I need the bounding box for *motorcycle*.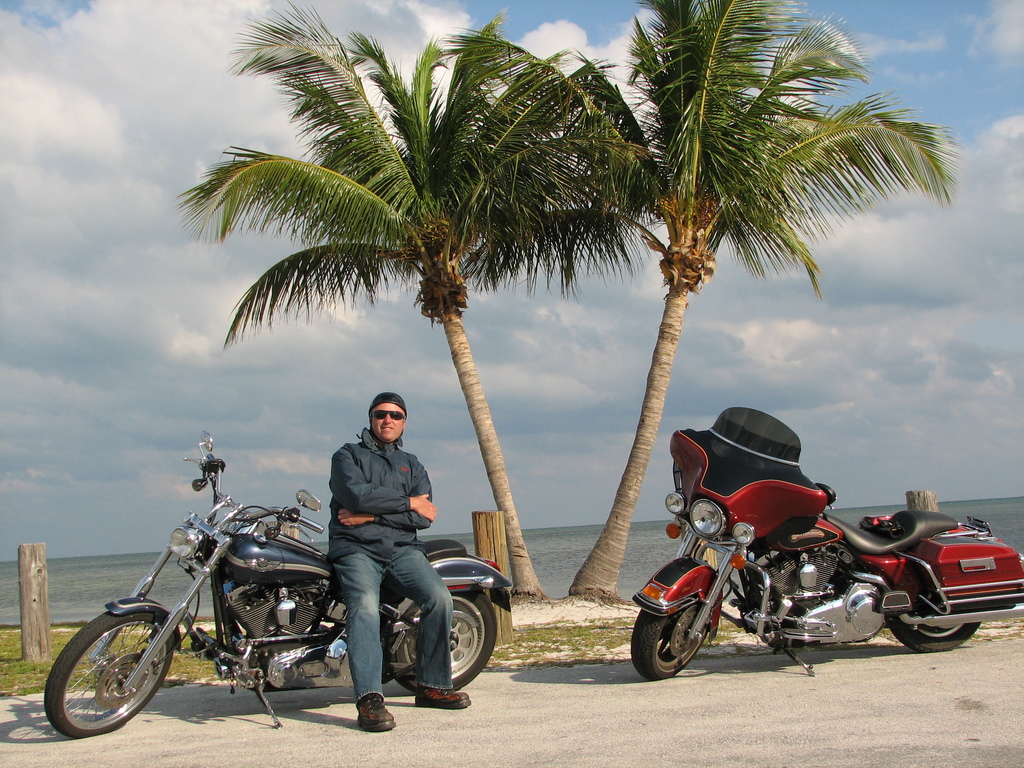
Here it is: 39, 430, 515, 739.
